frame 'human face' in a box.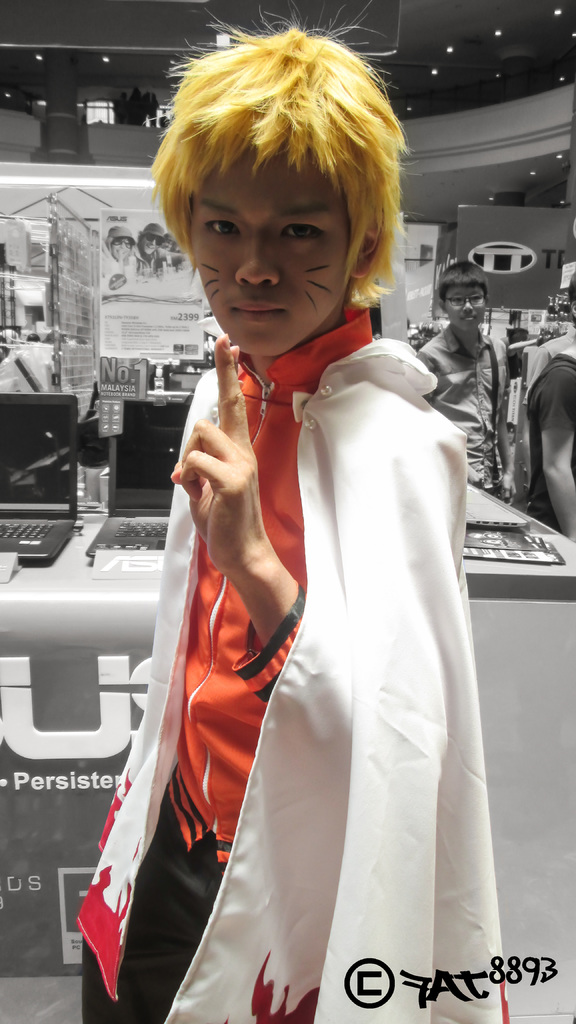
l=140, t=233, r=157, b=254.
